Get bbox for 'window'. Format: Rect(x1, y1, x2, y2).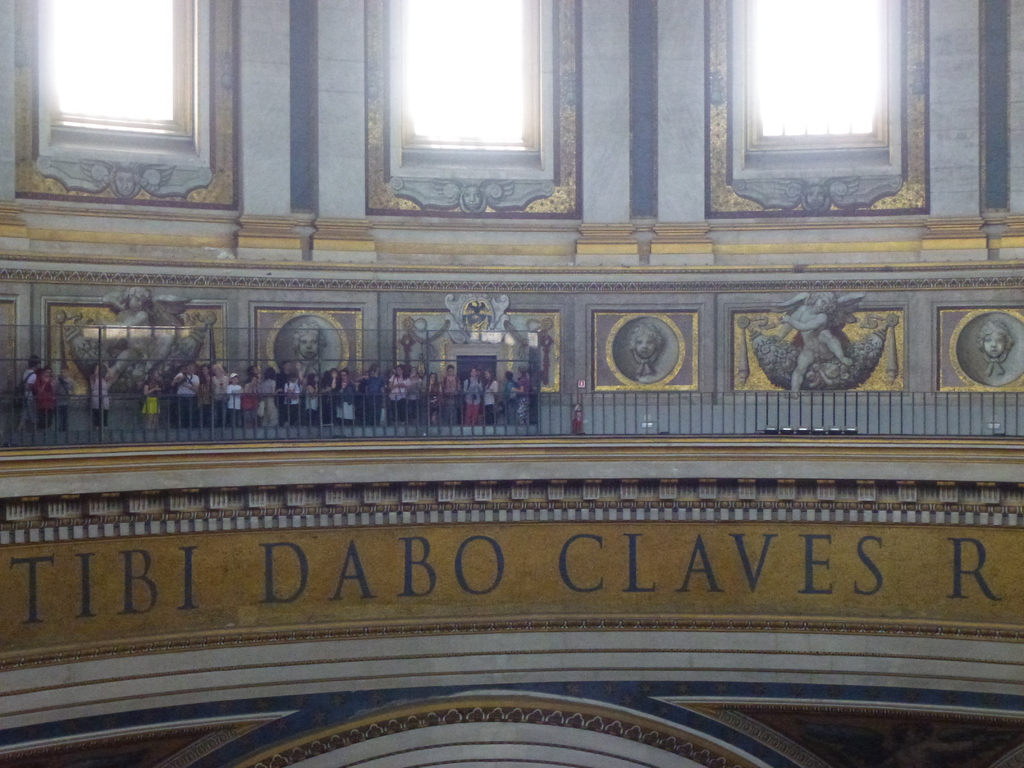
Rect(36, 0, 209, 166).
